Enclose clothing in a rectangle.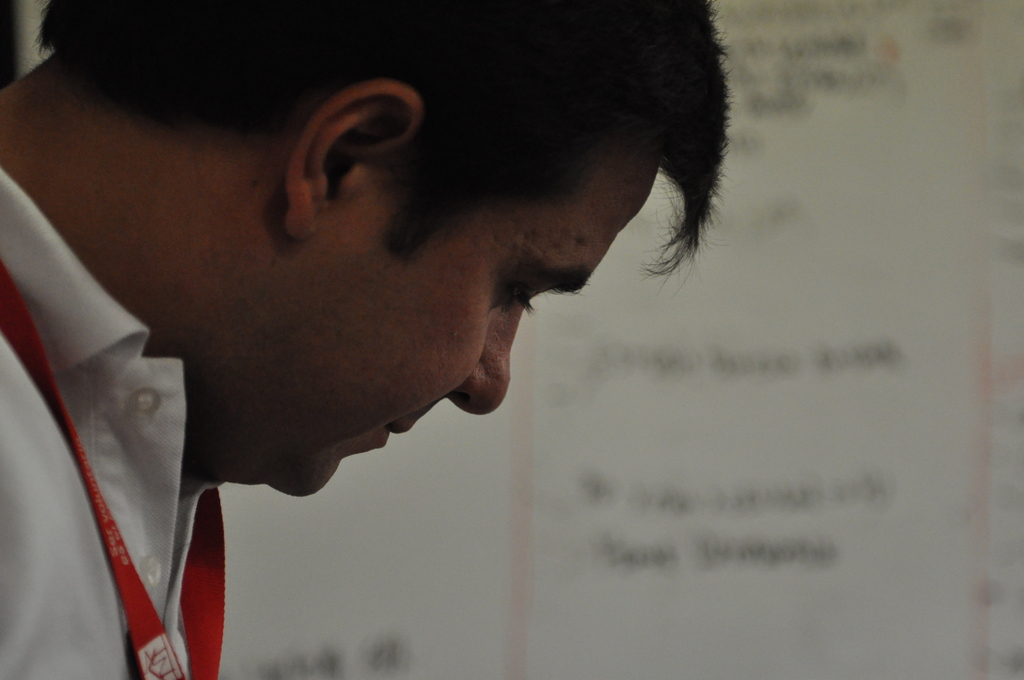
[x1=0, y1=168, x2=195, y2=679].
